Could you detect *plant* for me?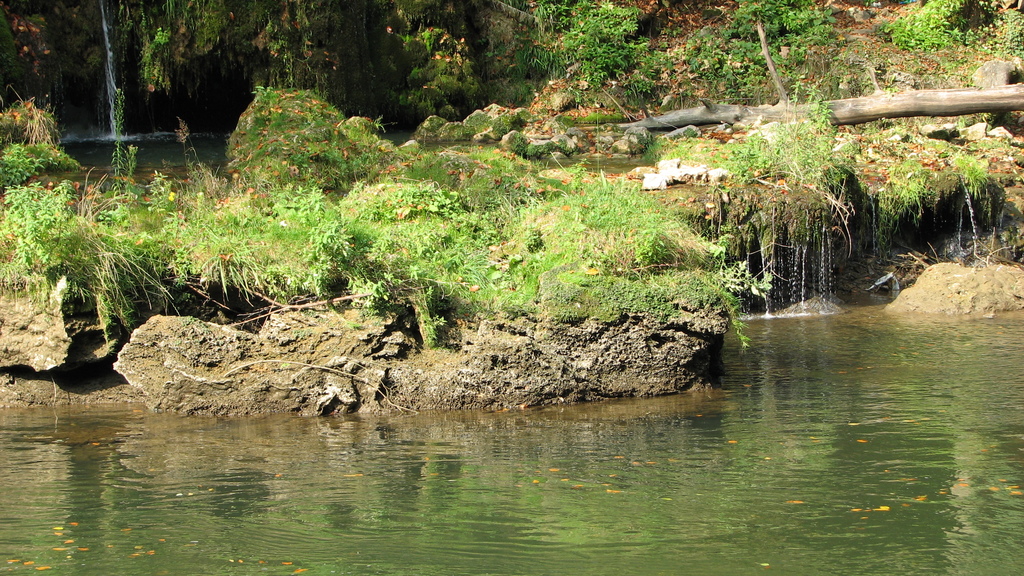
Detection result: bbox=(794, 0, 837, 75).
